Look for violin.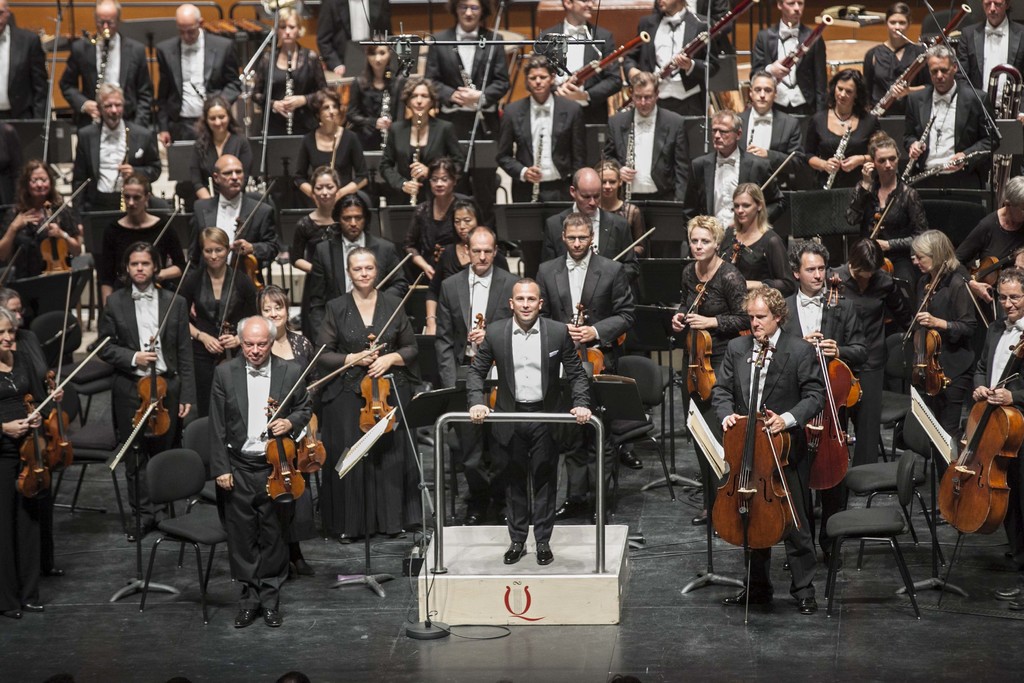
Found: (758, 151, 798, 189).
